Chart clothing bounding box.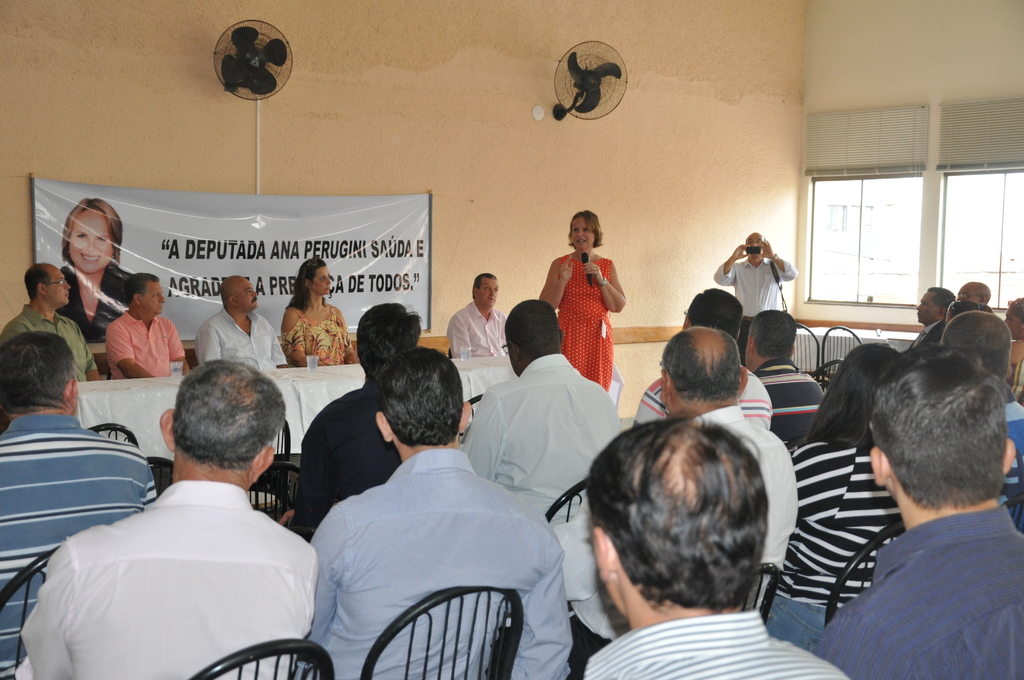
Charted: pyautogui.locateOnScreen(808, 505, 1023, 679).
